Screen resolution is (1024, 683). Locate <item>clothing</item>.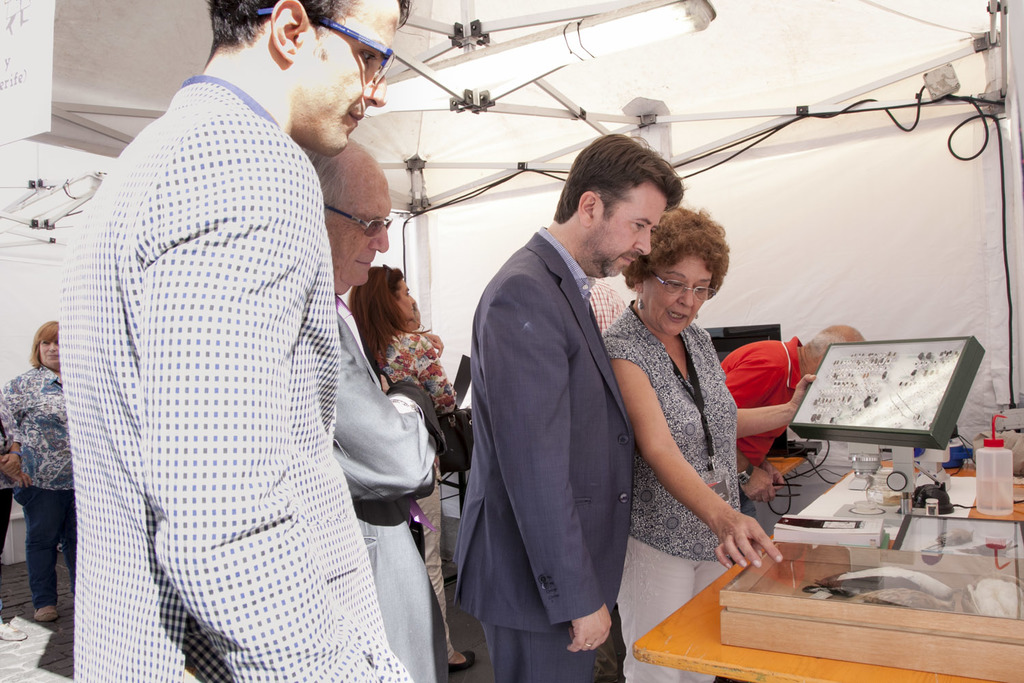
333/297/454/682.
